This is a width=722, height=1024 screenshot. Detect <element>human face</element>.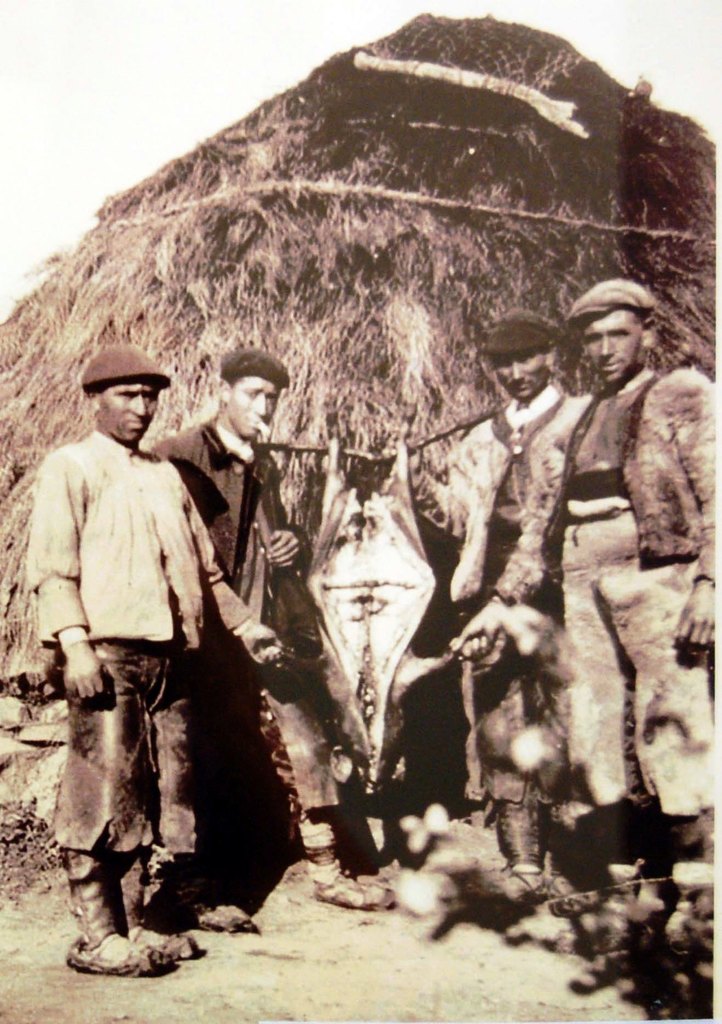
region(222, 368, 282, 436).
